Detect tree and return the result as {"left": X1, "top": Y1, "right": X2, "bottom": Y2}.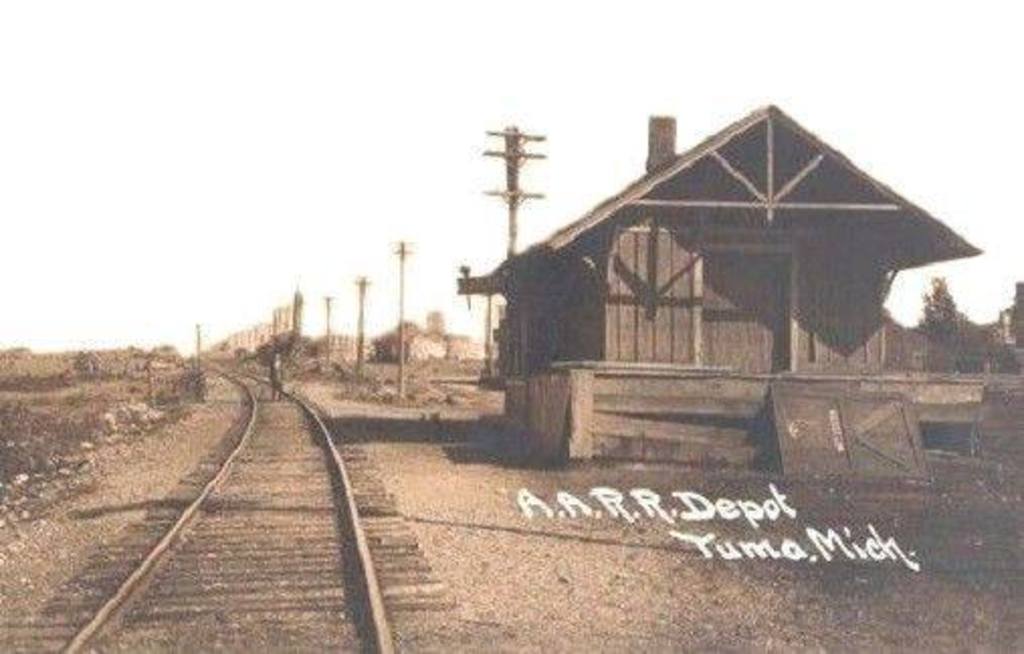
{"left": 911, "top": 268, "right": 971, "bottom": 367}.
